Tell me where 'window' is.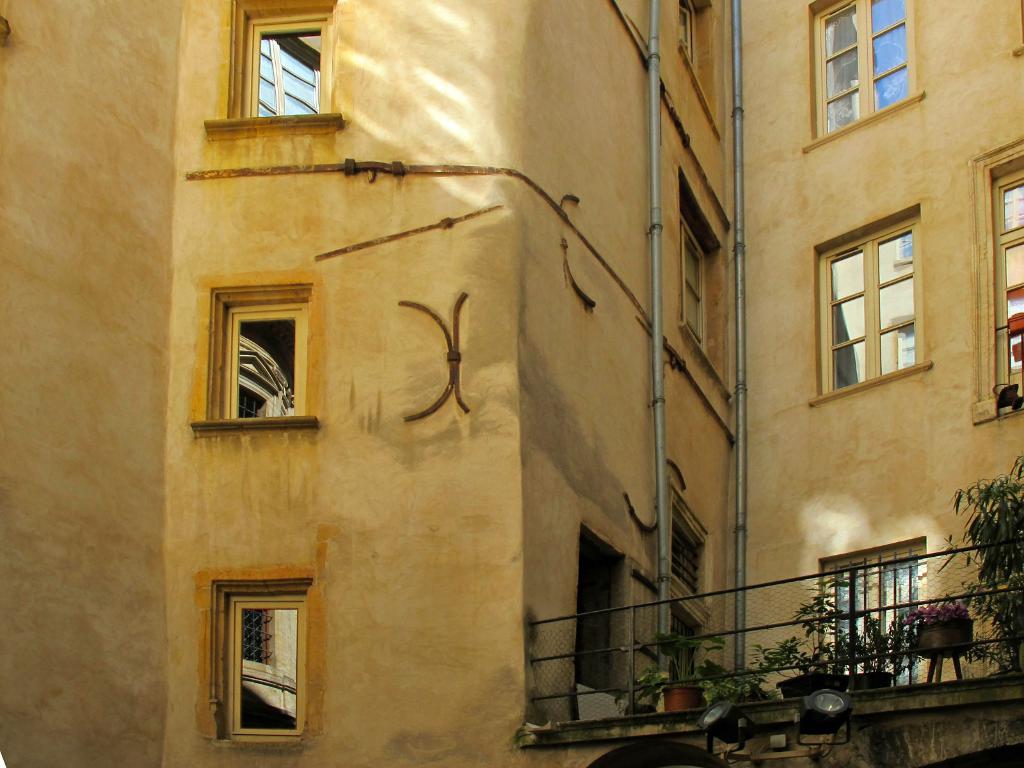
'window' is at 216,312,303,425.
